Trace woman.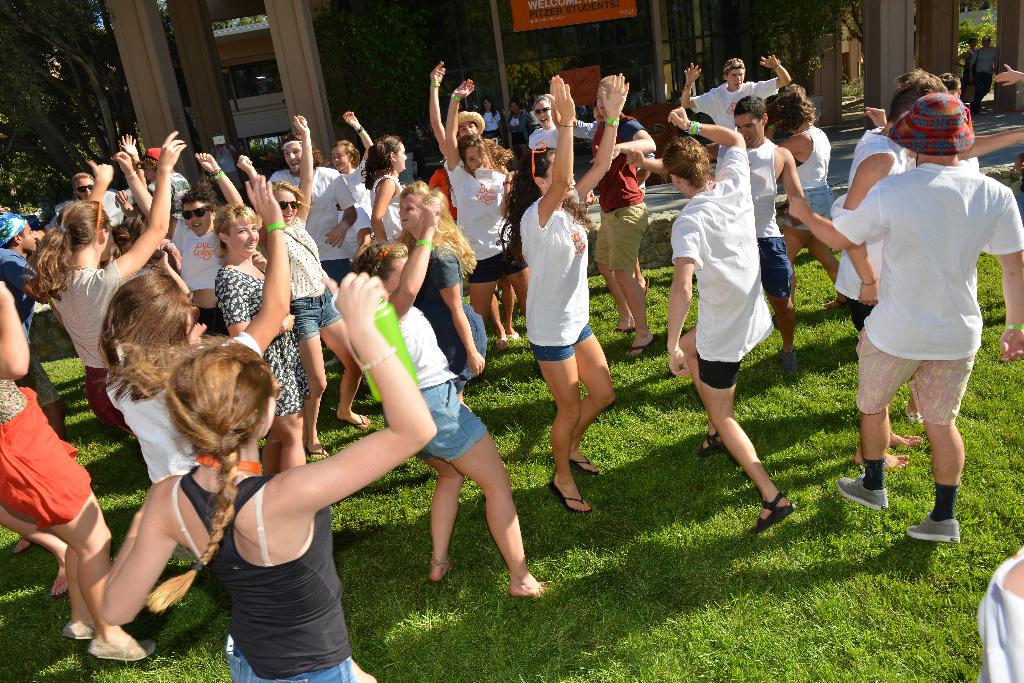
Traced to pyautogui.locateOnScreen(330, 108, 392, 213).
